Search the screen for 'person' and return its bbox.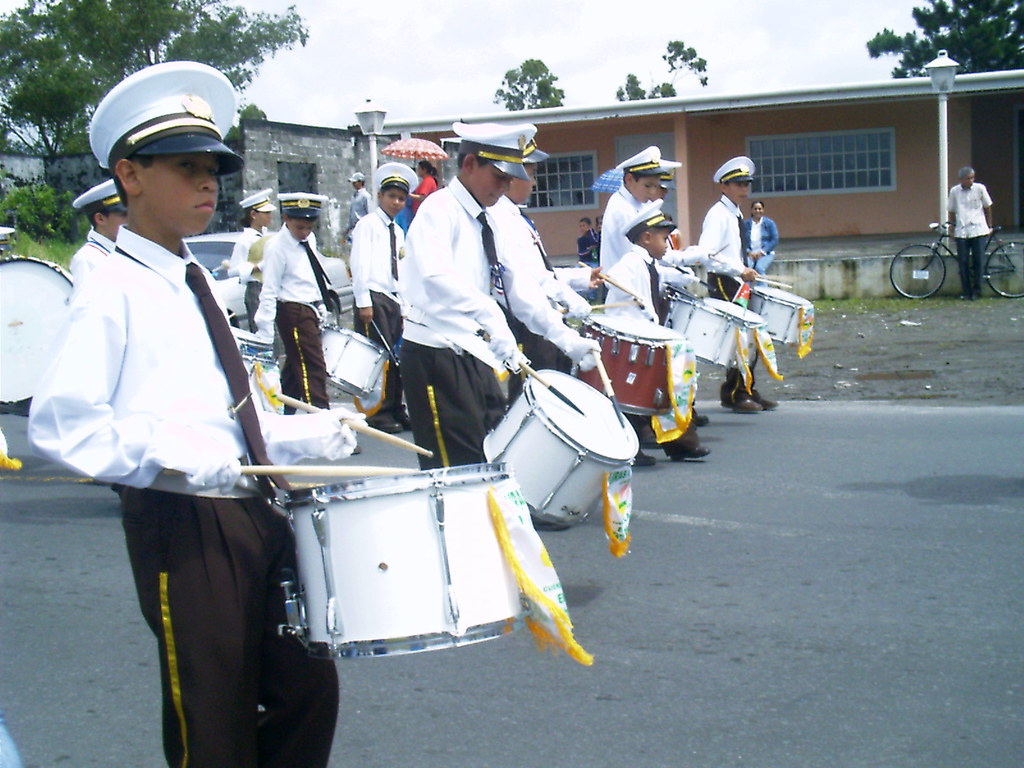
Found: pyautogui.locateOnScreen(64, 177, 127, 278).
